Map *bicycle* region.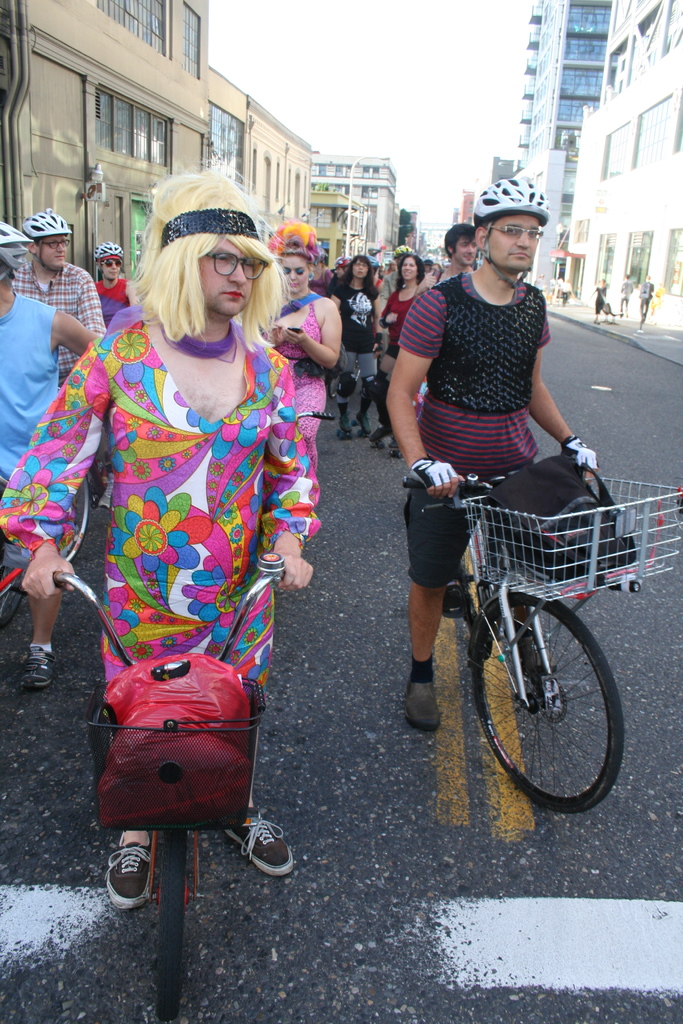
Mapped to pyautogui.locateOnScreen(404, 447, 637, 828).
